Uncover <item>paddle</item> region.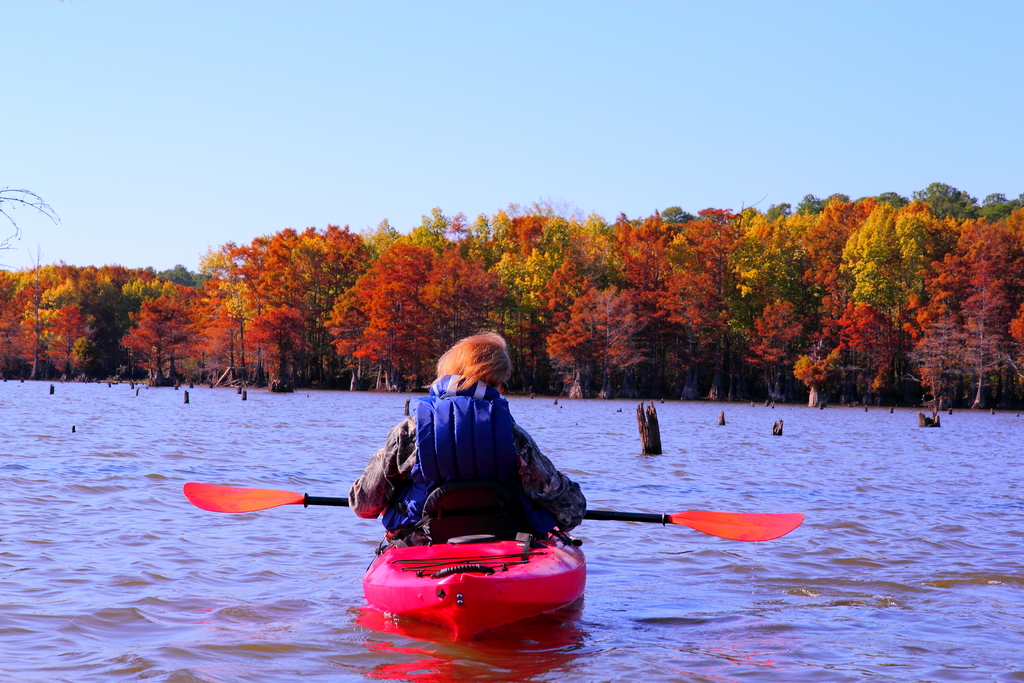
Uncovered: bbox=[180, 477, 806, 543].
